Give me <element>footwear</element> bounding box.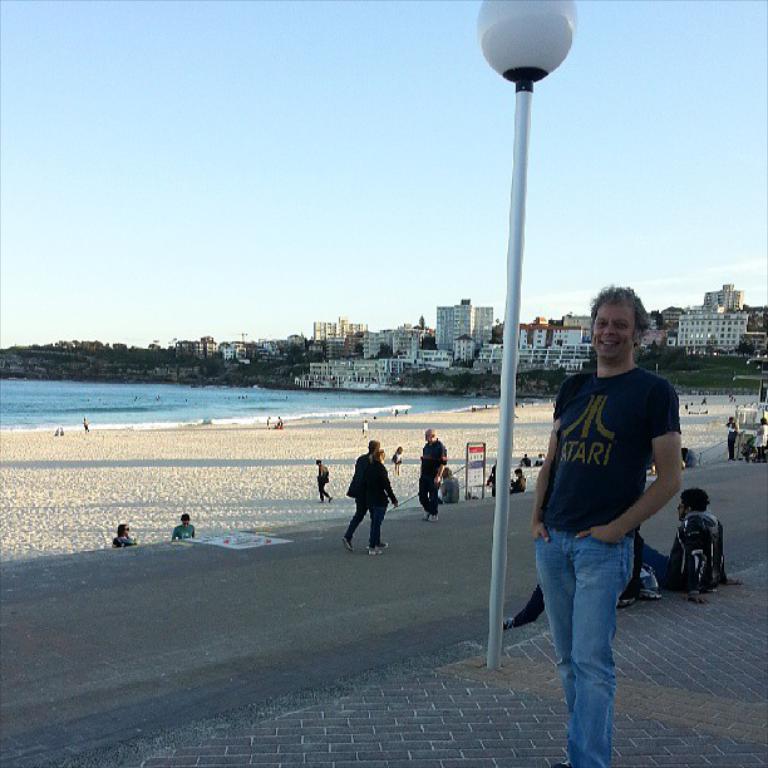
box=[429, 511, 439, 522].
